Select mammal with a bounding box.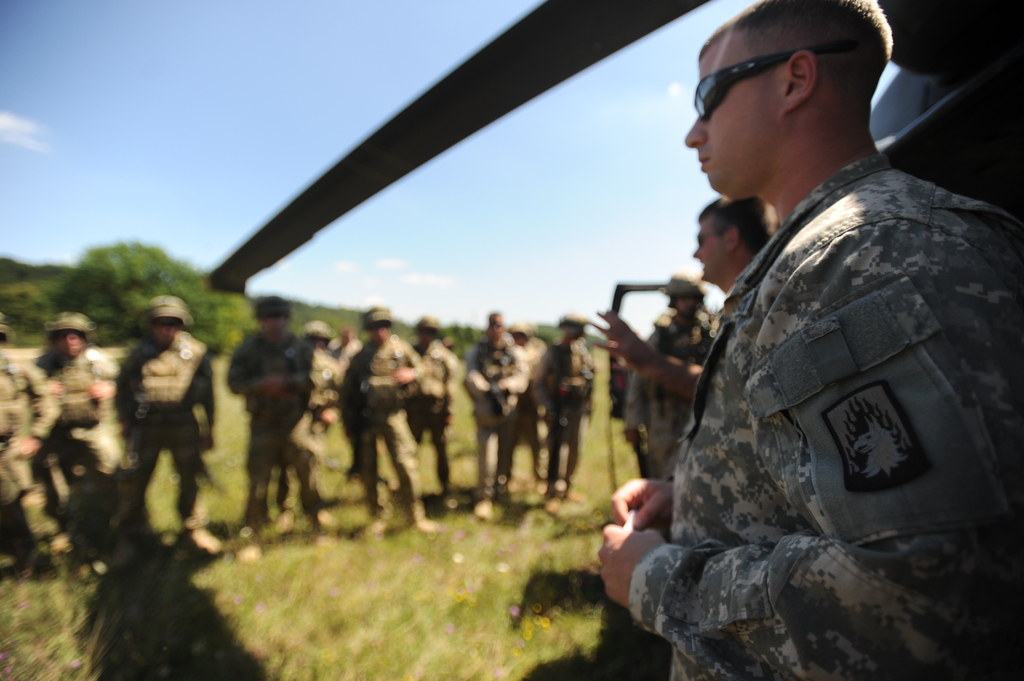
{"x1": 278, "y1": 323, "x2": 348, "y2": 525}.
